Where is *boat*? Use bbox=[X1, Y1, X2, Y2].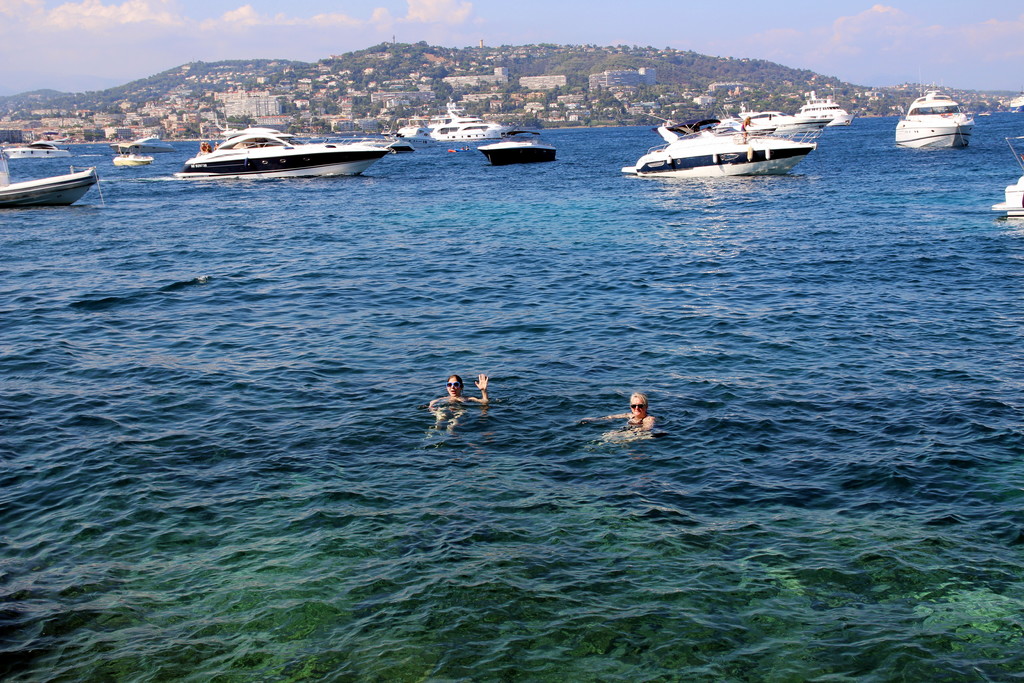
bbox=[0, 161, 97, 210].
